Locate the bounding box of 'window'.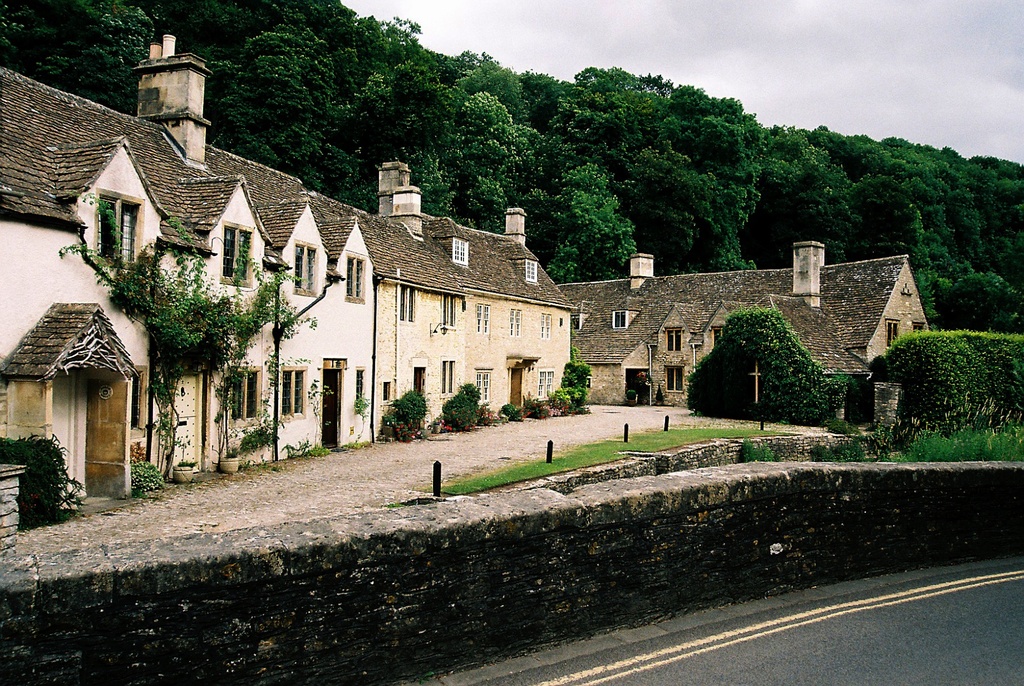
Bounding box: detection(220, 220, 255, 291).
